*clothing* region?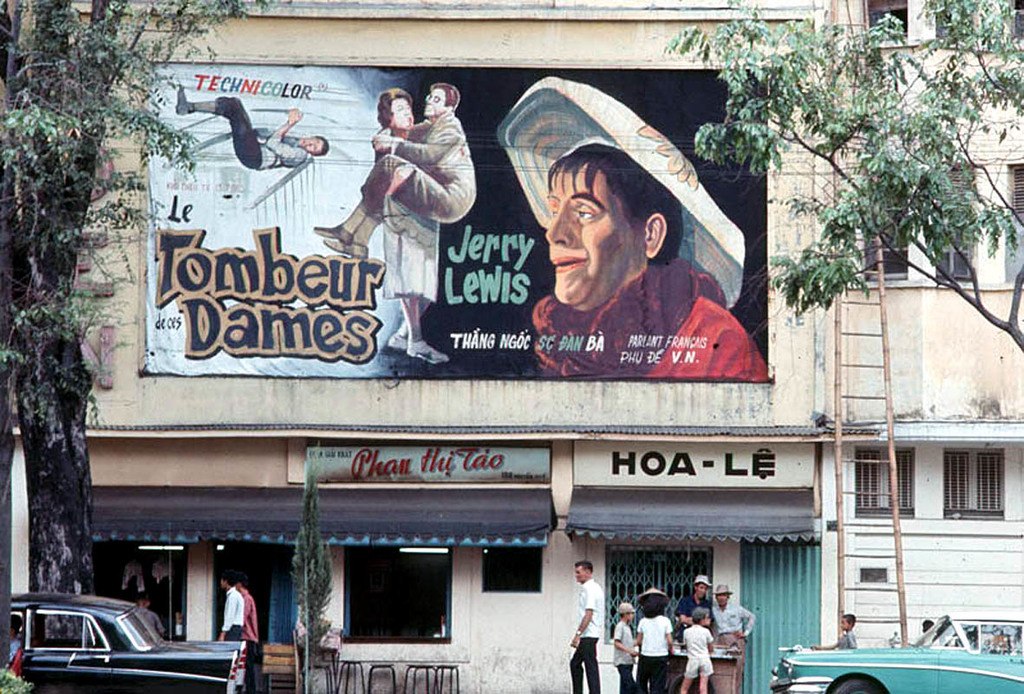
BBox(837, 628, 862, 650)
